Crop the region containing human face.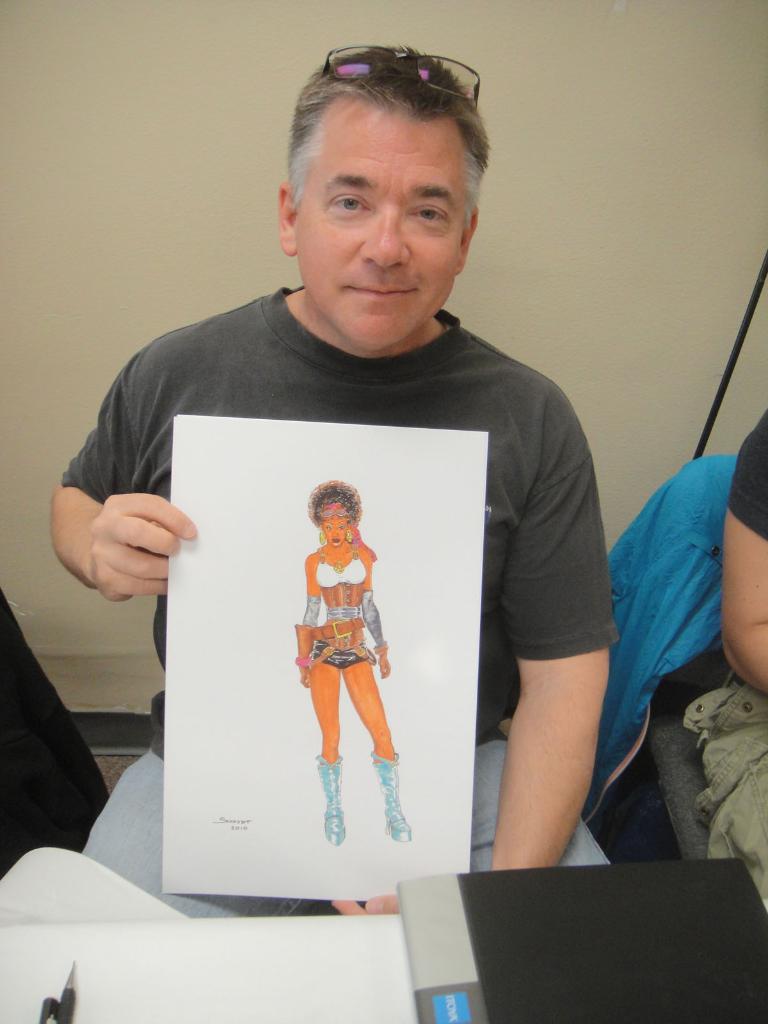
Crop region: box(296, 104, 471, 347).
